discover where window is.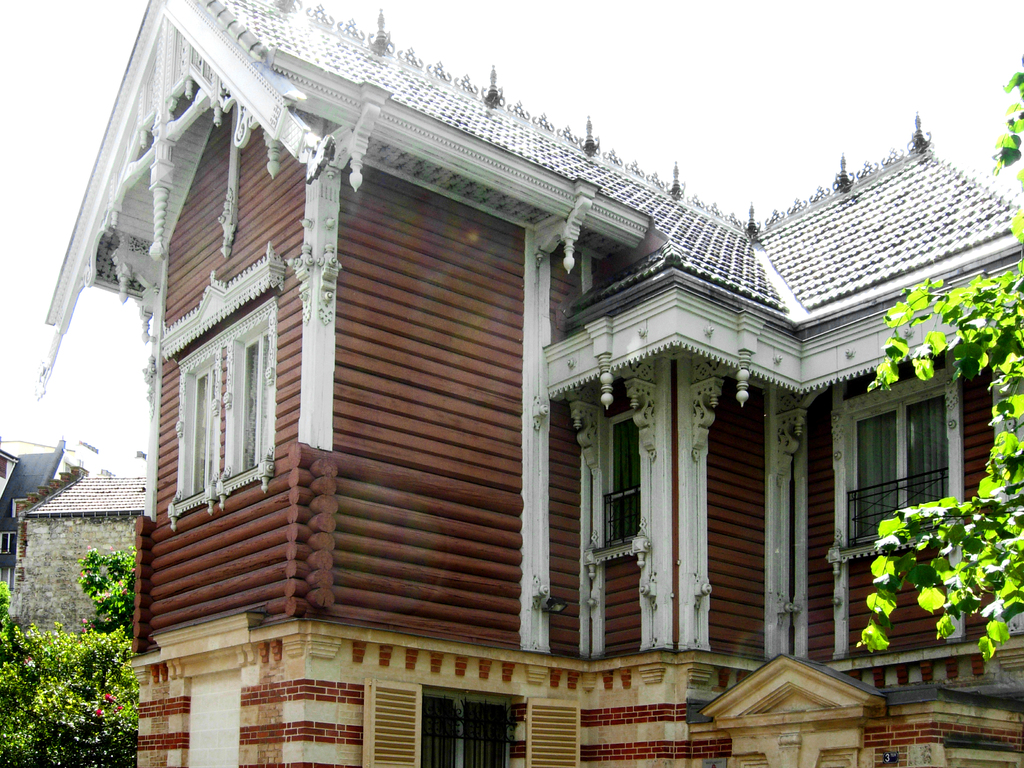
Discovered at locate(164, 294, 274, 508).
